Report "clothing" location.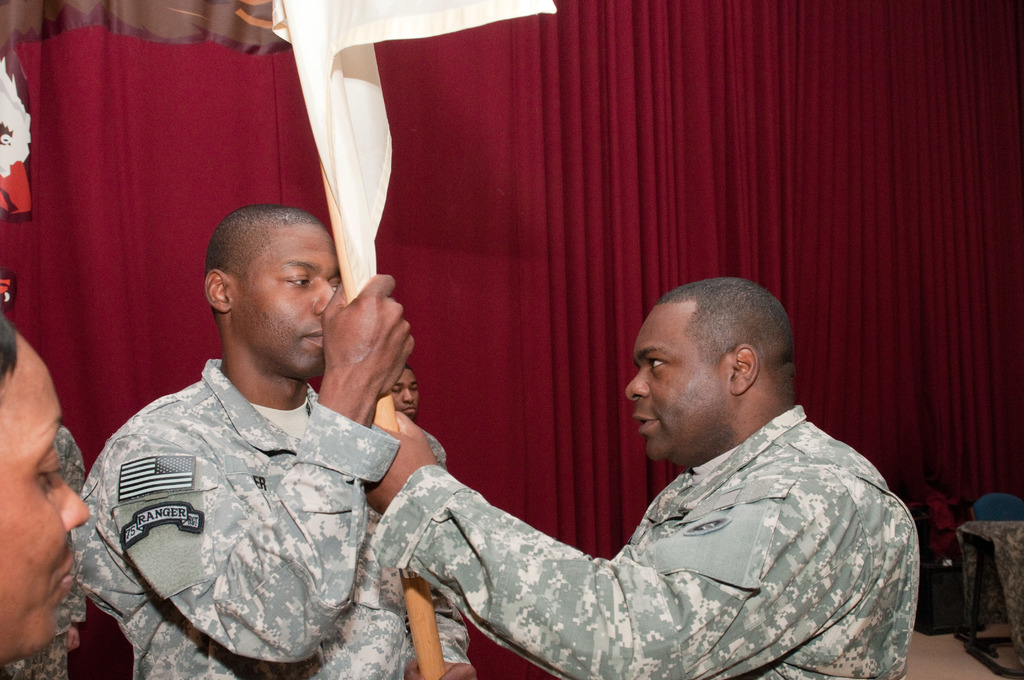
Report: 418/424/483/663.
